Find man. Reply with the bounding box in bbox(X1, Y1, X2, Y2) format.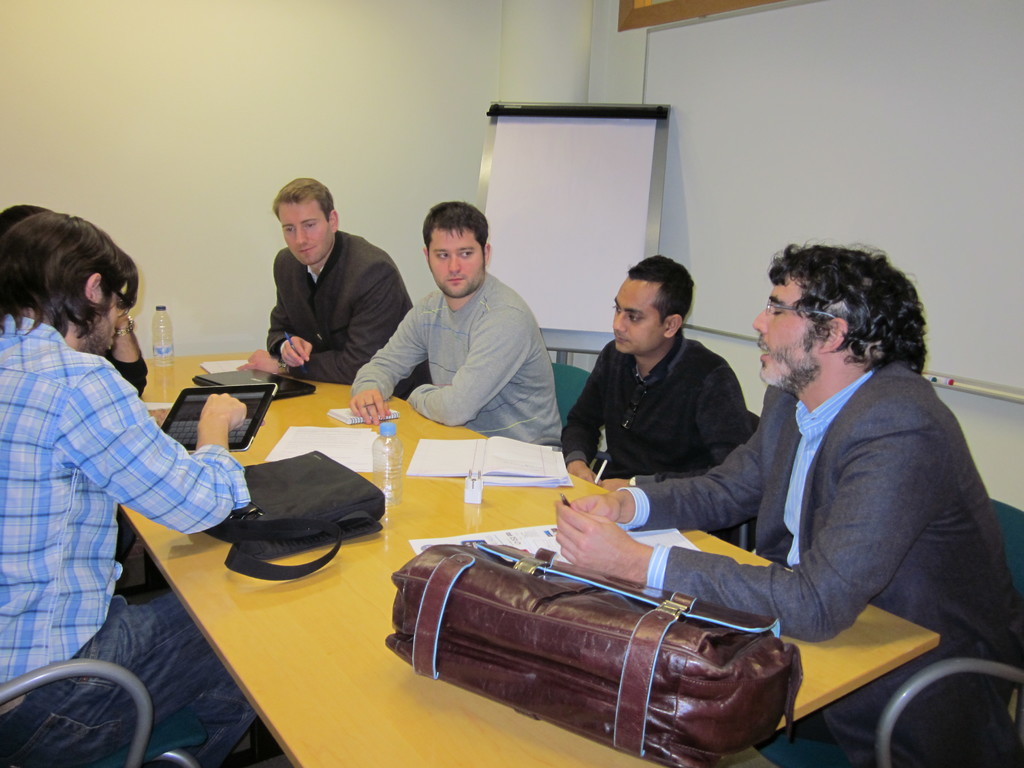
bbox(551, 242, 1023, 767).
